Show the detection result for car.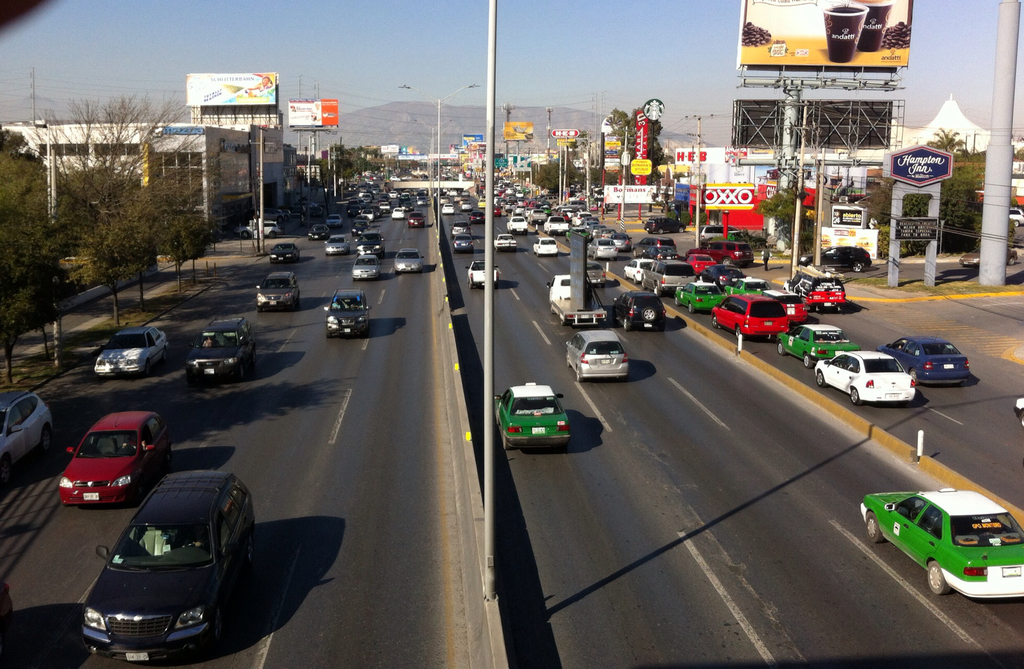
187/317/259/379.
